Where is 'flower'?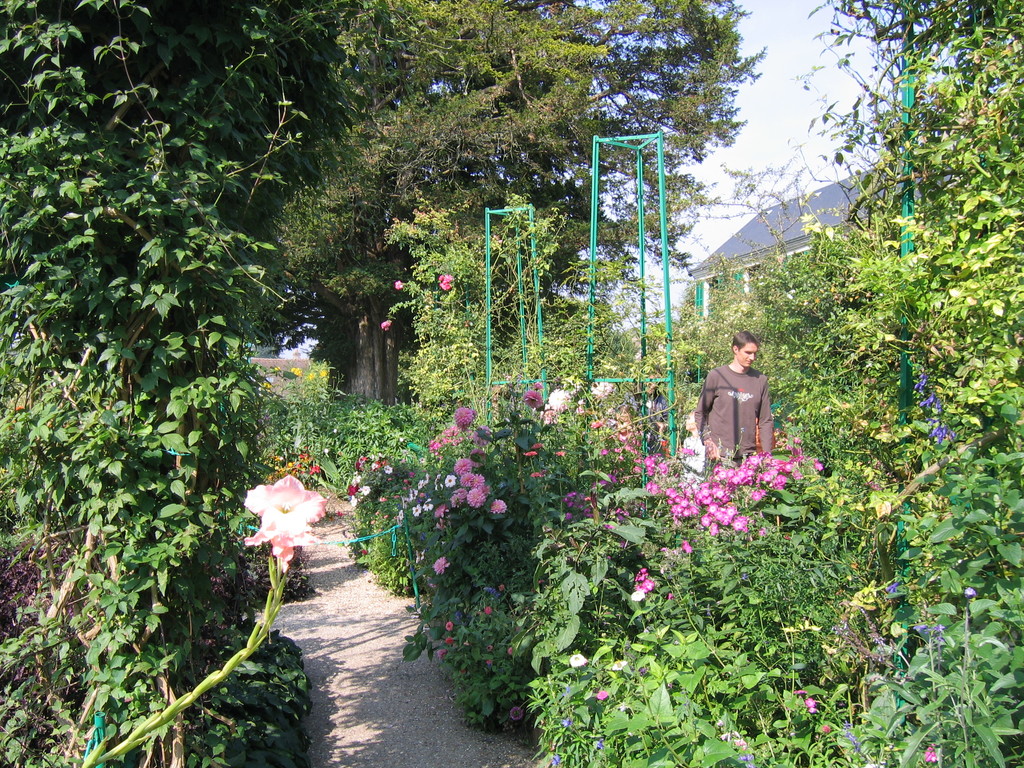
select_region(454, 455, 485, 486).
